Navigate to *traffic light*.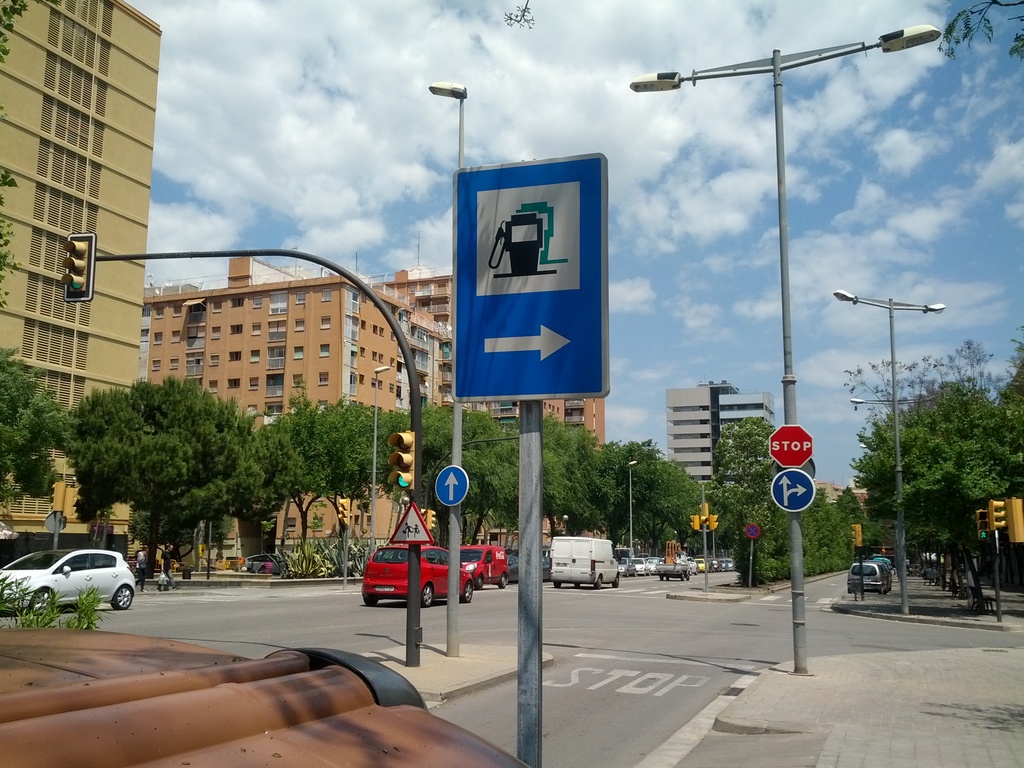
Navigation target: l=708, t=513, r=718, b=531.
